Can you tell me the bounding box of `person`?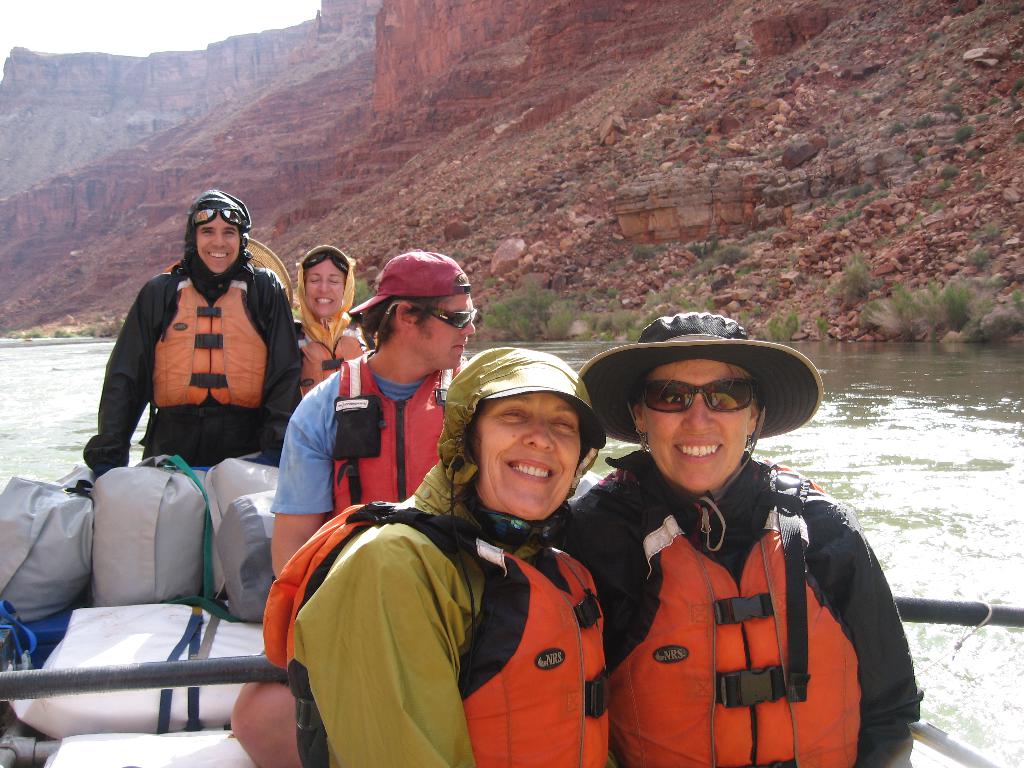
{"left": 588, "top": 331, "right": 915, "bottom": 748}.
